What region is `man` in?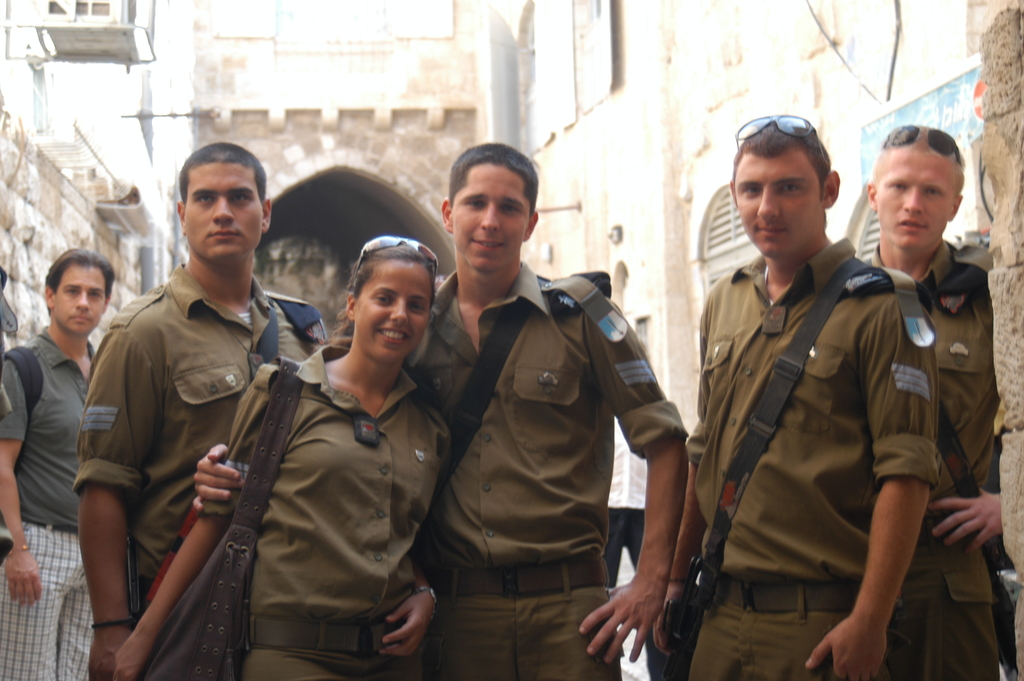
bbox(194, 136, 694, 680).
